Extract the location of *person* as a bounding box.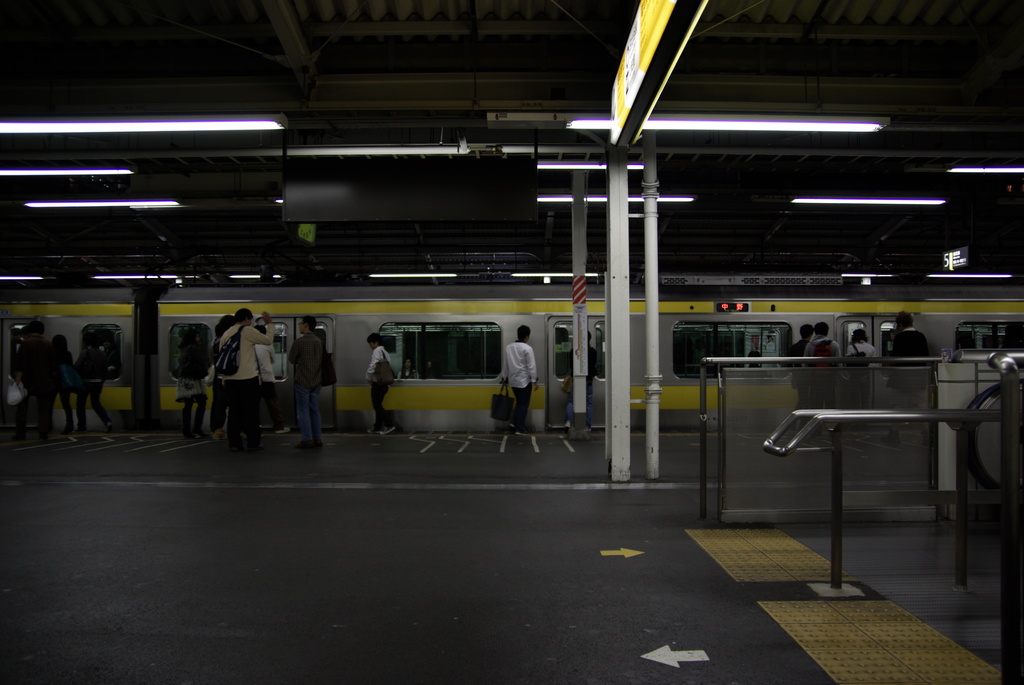
(x1=363, y1=329, x2=394, y2=438).
